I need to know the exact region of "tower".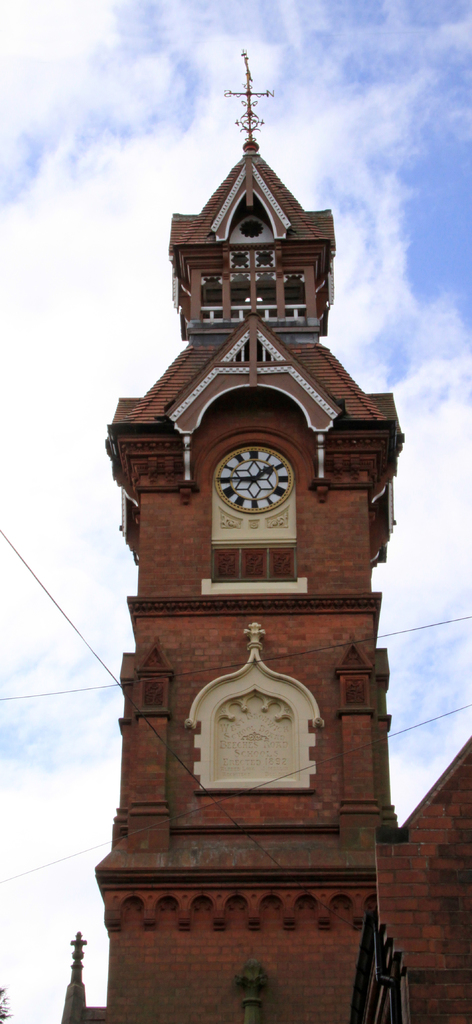
Region: 106:51:469:1023.
